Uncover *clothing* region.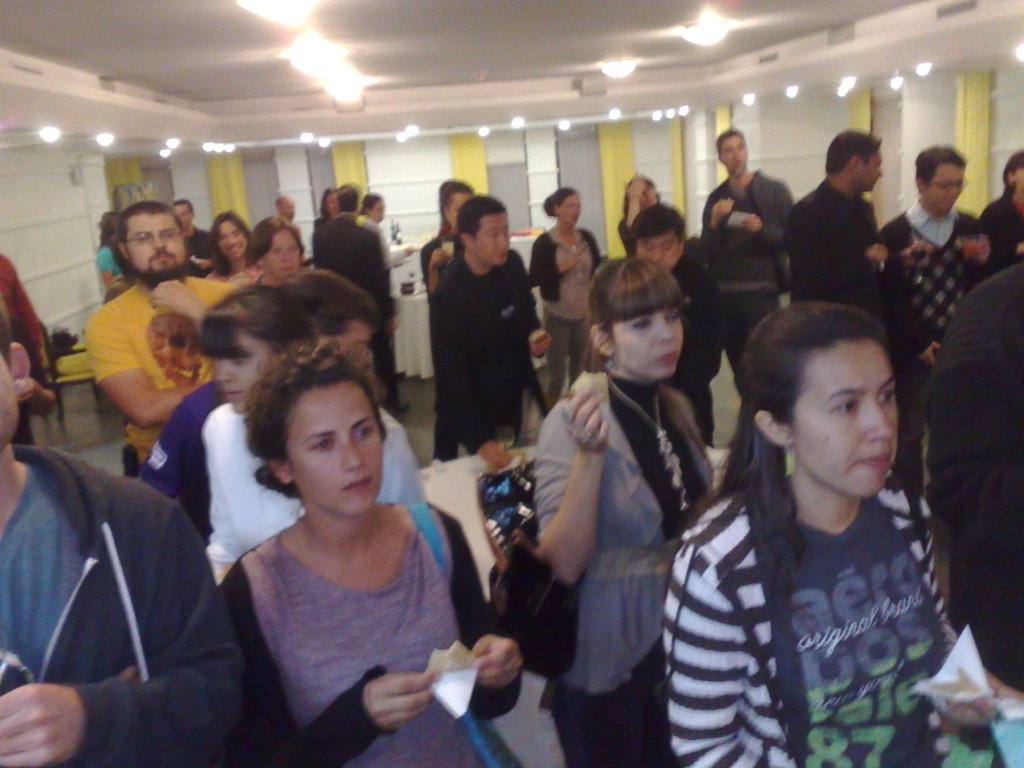
Uncovered: [975, 191, 1023, 260].
